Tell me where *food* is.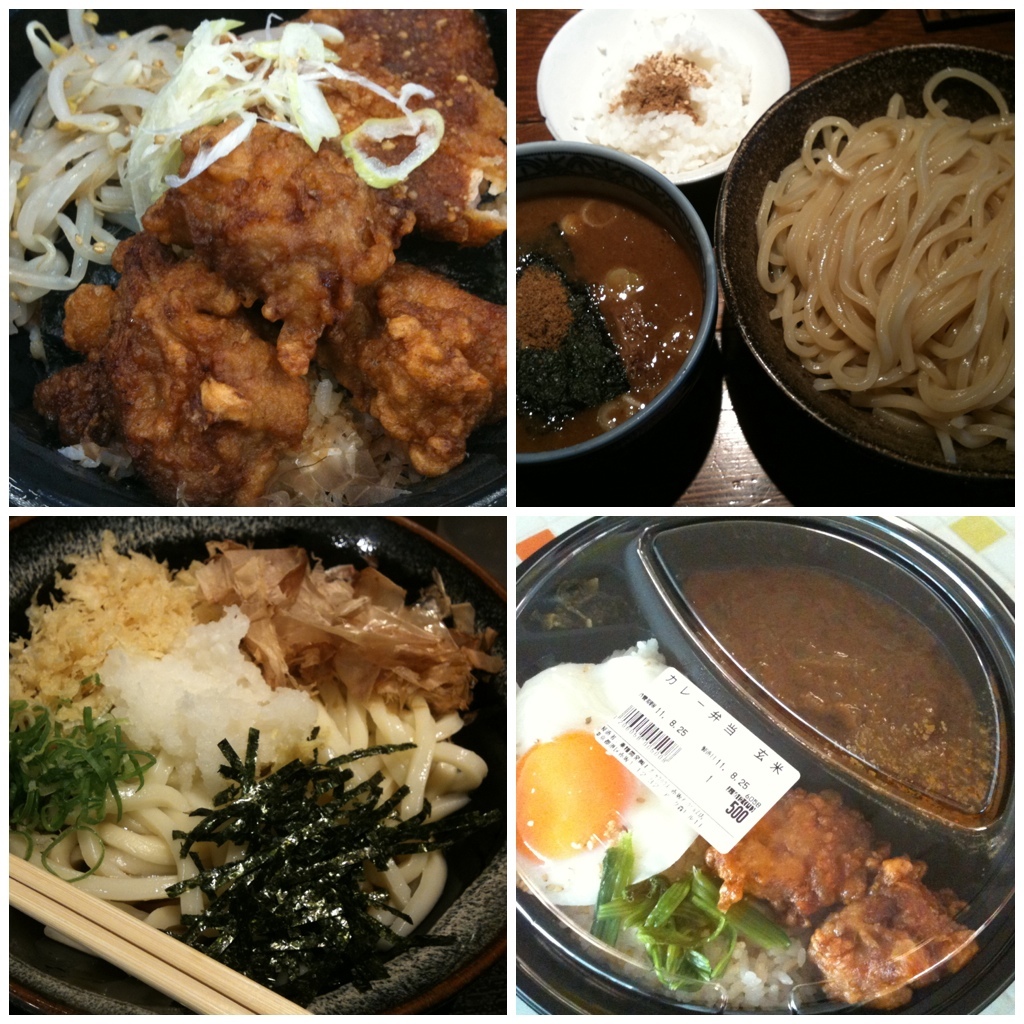
*food* is at {"x1": 753, "y1": 65, "x2": 1023, "y2": 469}.
